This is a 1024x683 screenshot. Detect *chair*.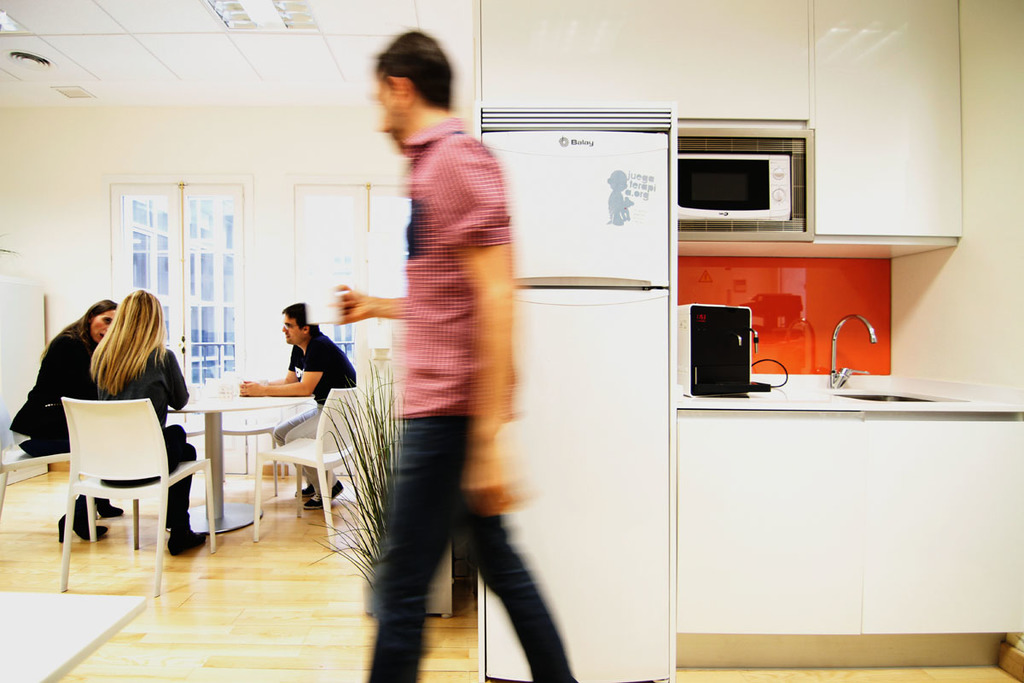
<region>249, 386, 369, 552</region>.
